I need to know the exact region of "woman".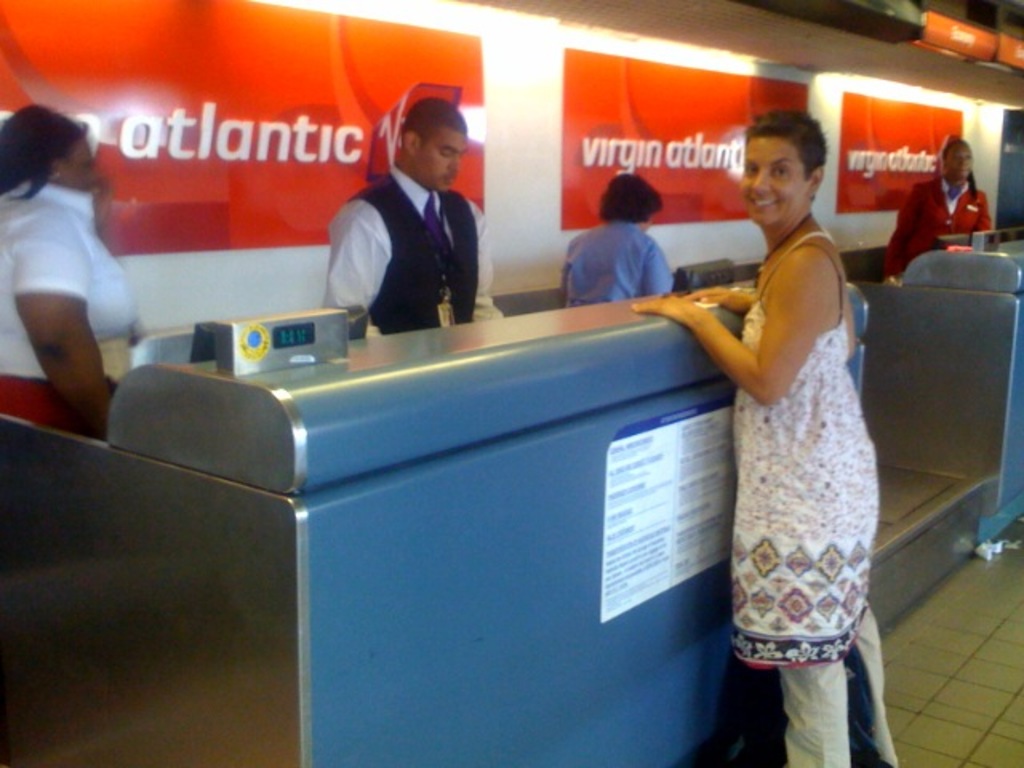
Region: locate(555, 181, 677, 302).
